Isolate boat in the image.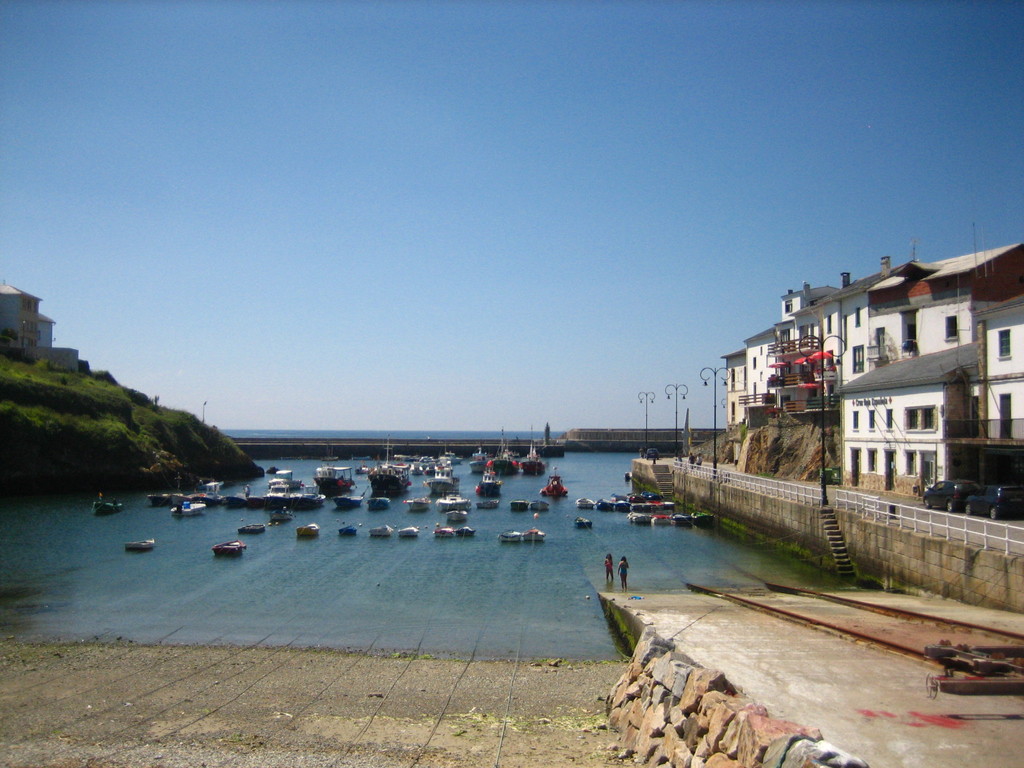
Isolated region: region(525, 526, 546, 542).
